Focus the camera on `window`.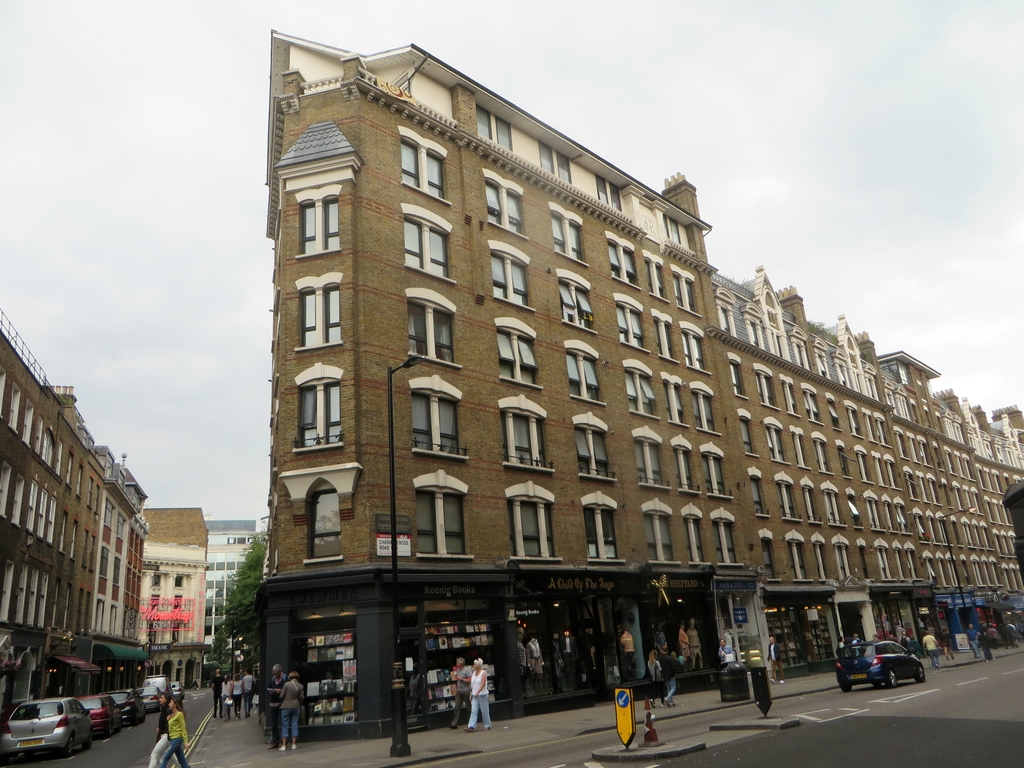
Focus region: bbox=(747, 465, 768, 513).
